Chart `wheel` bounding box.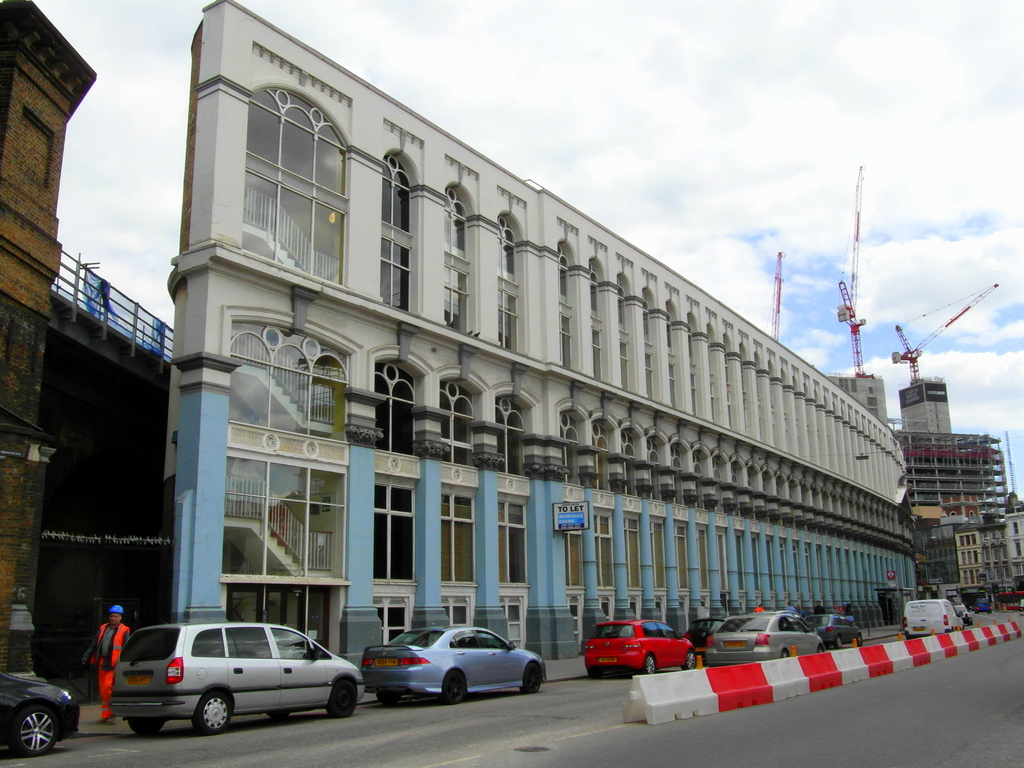
Charted: detection(268, 712, 289, 719).
